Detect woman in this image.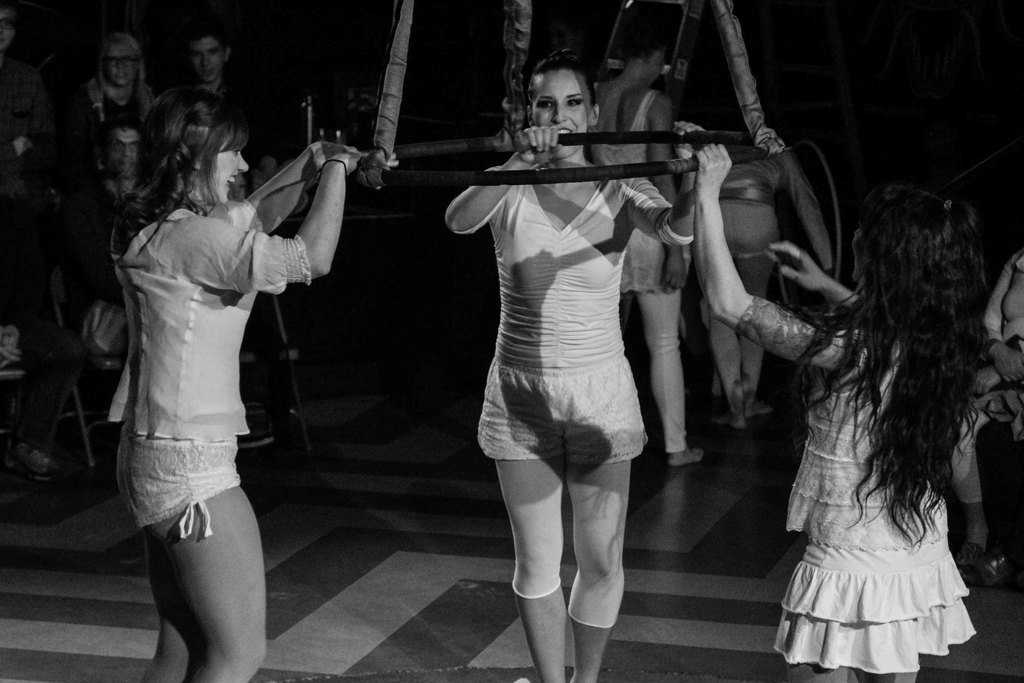
Detection: {"x1": 703, "y1": 147, "x2": 837, "y2": 434}.
